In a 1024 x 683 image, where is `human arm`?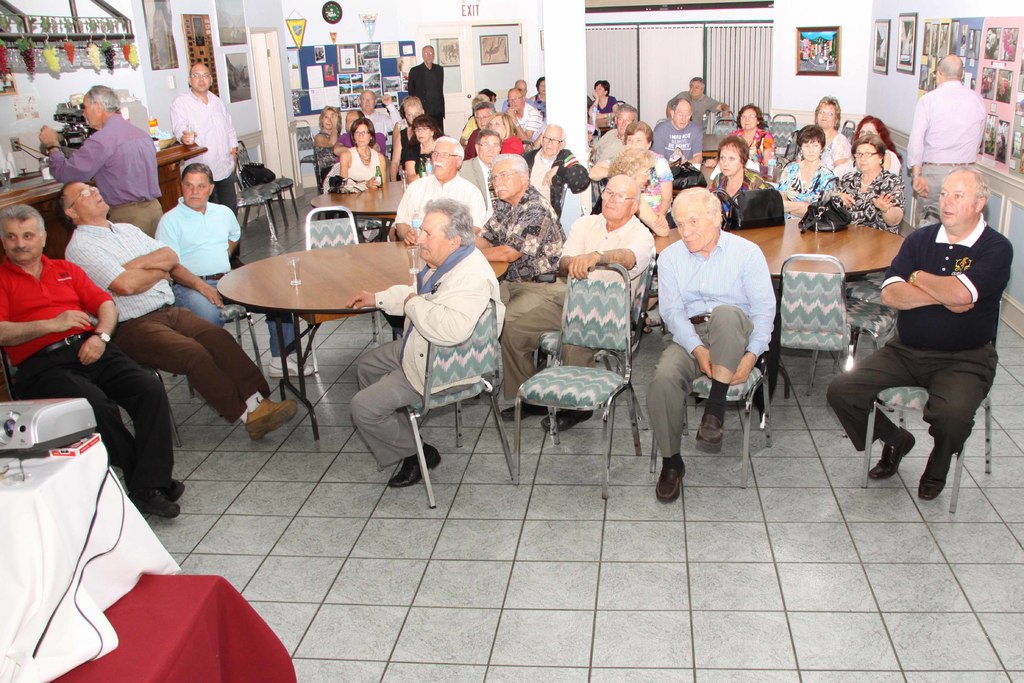
x1=548, y1=147, x2=582, y2=183.
